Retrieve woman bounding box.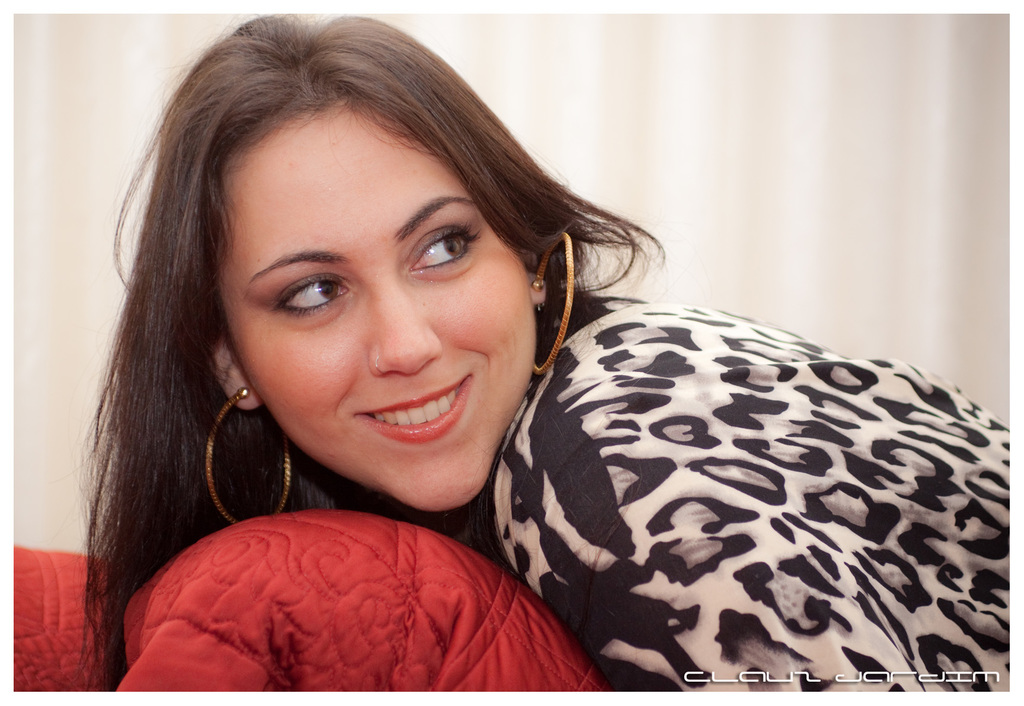
Bounding box: [left=77, top=9, right=1012, bottom=696].
